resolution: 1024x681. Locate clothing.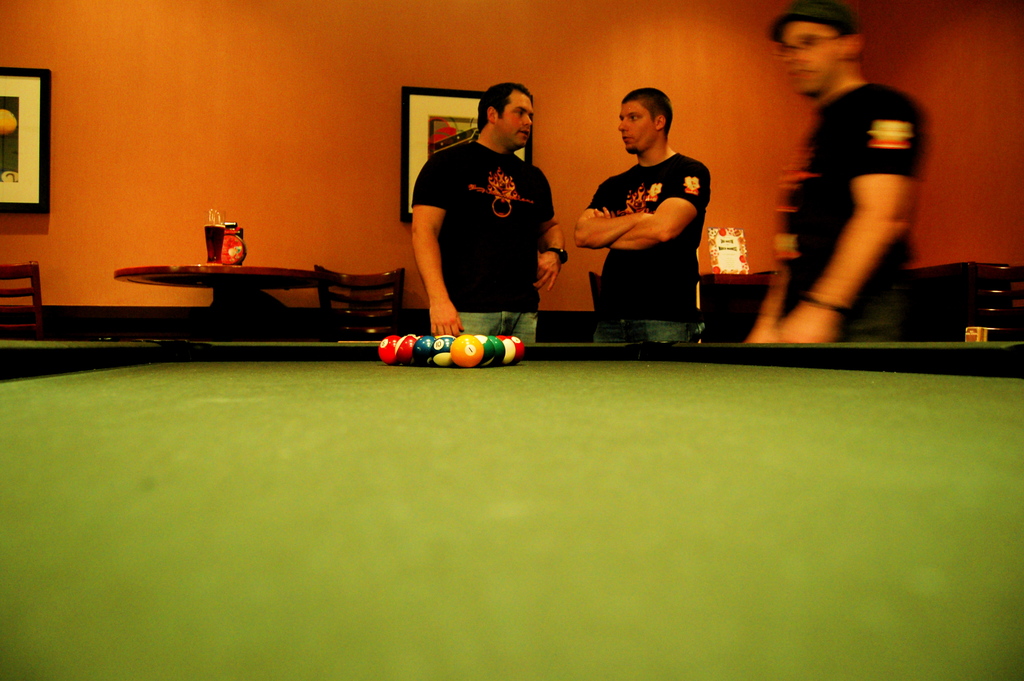
(left=779, top=78, right=927, bottom=345).
